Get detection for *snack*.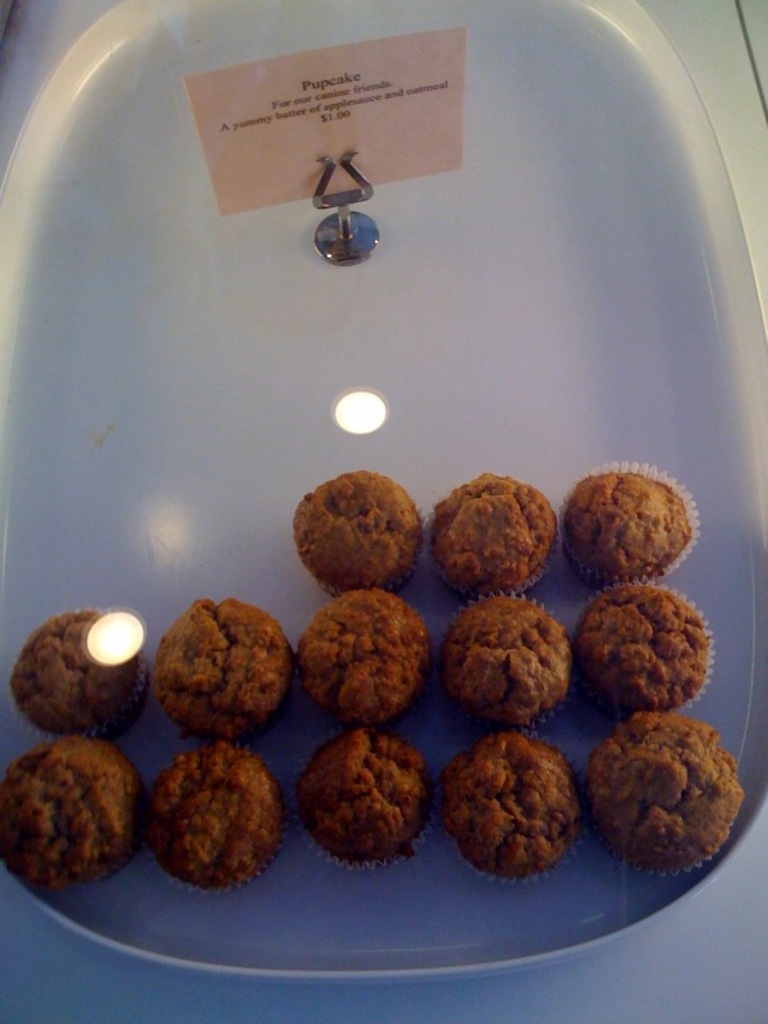
Detection: x1=412 y1=470 x2=559 y2=590.
